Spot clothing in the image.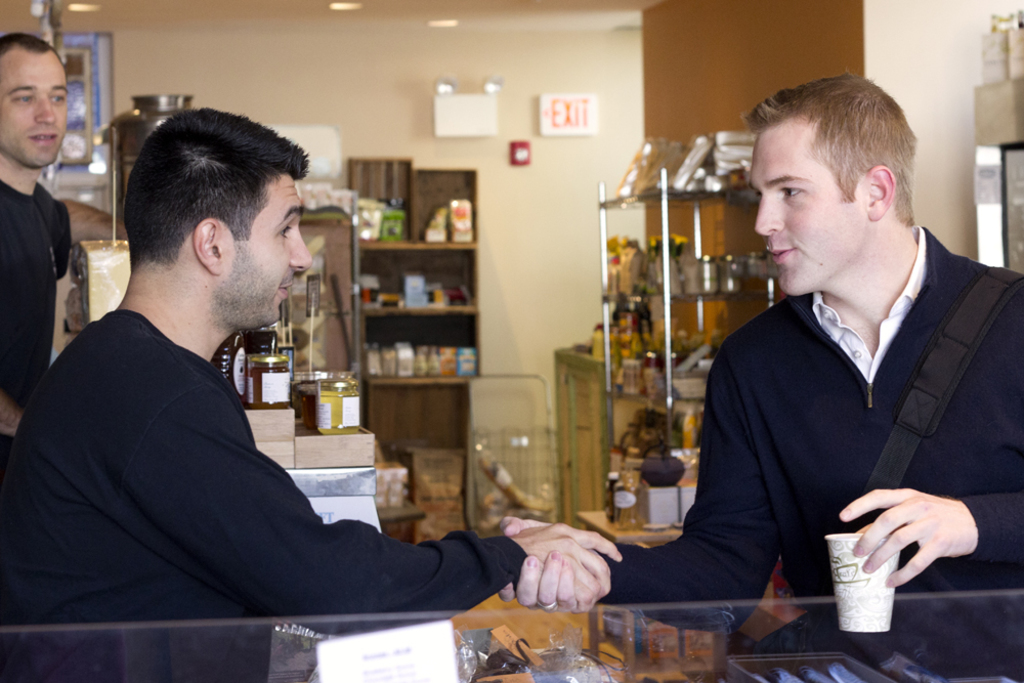
clothing found at pyautogui.locateOnScreen(0, 179, 70, 414).
